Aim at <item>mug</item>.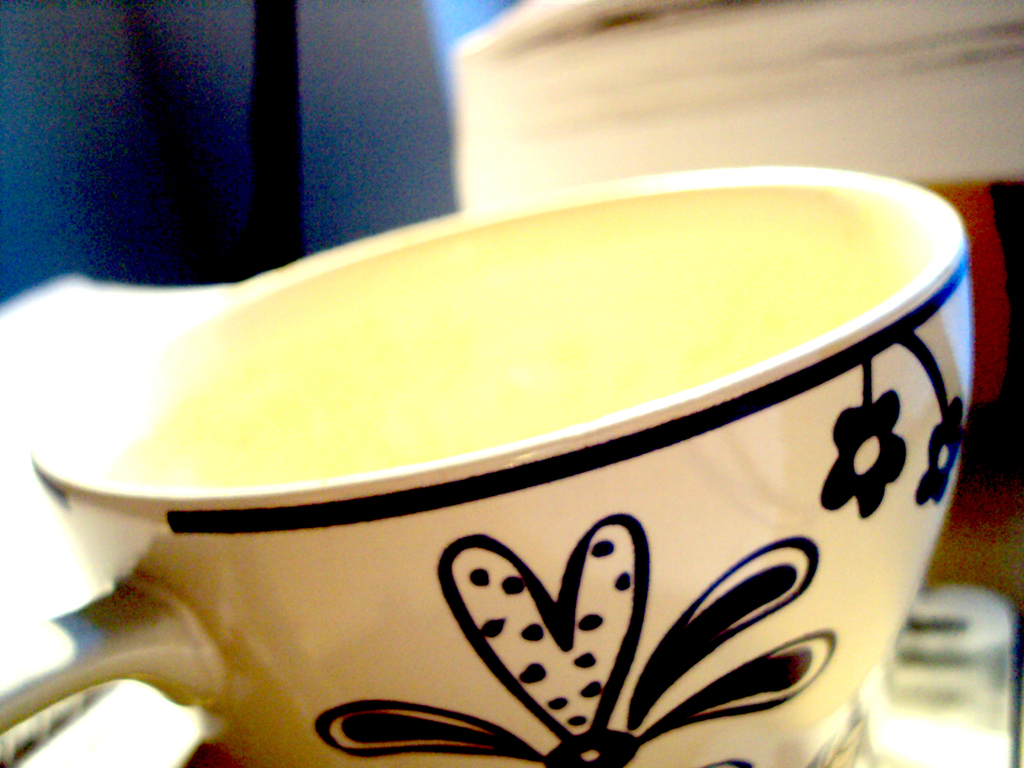
Aimed at {"x1": 0, "y1": 161, "x2": 976, "y2": 767}.
